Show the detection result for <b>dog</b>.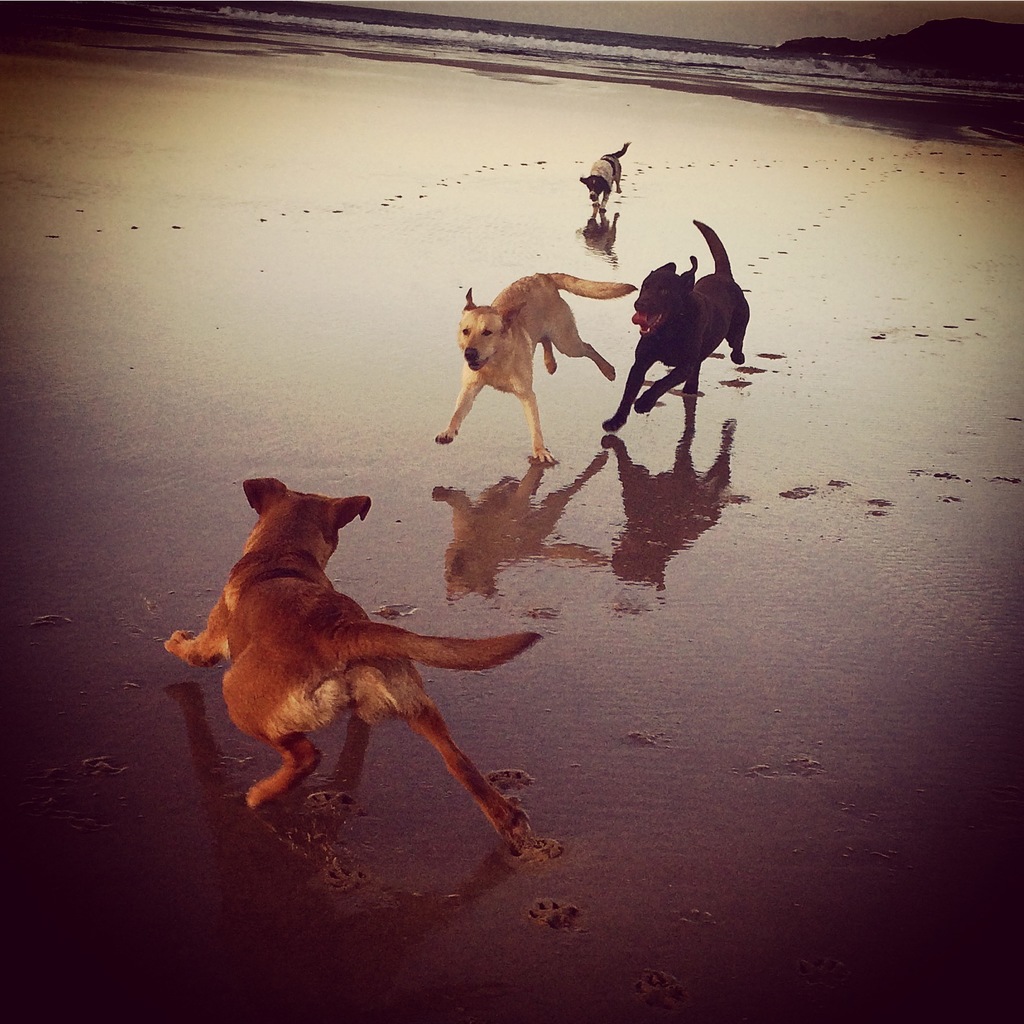
box(583, 139, 628, 212).
